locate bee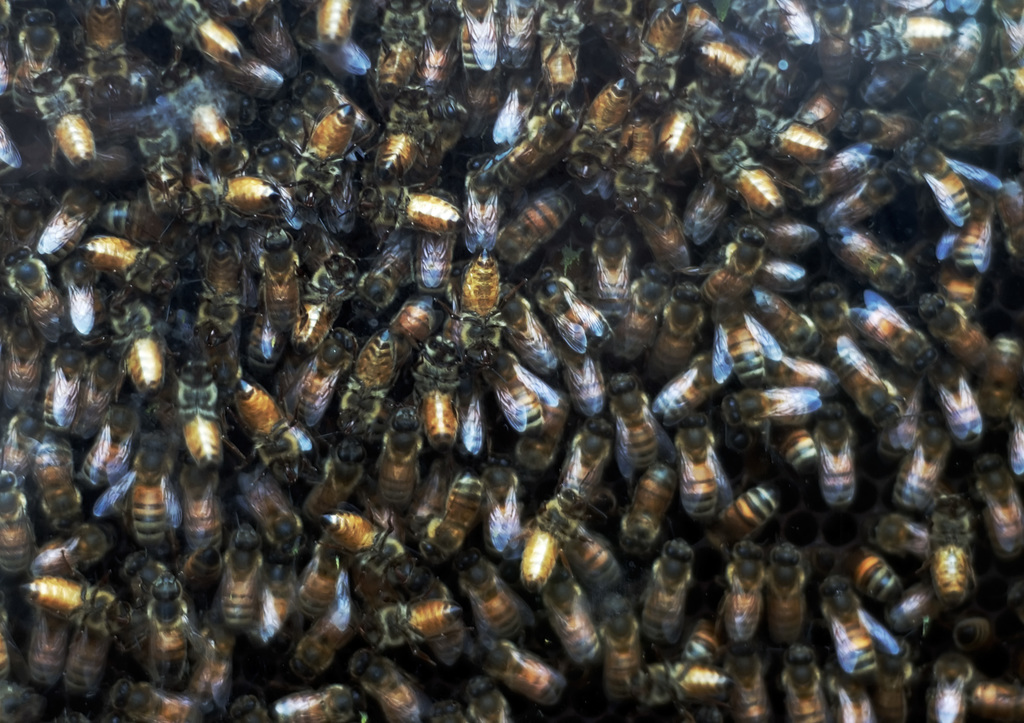
(0,409,44,481)
